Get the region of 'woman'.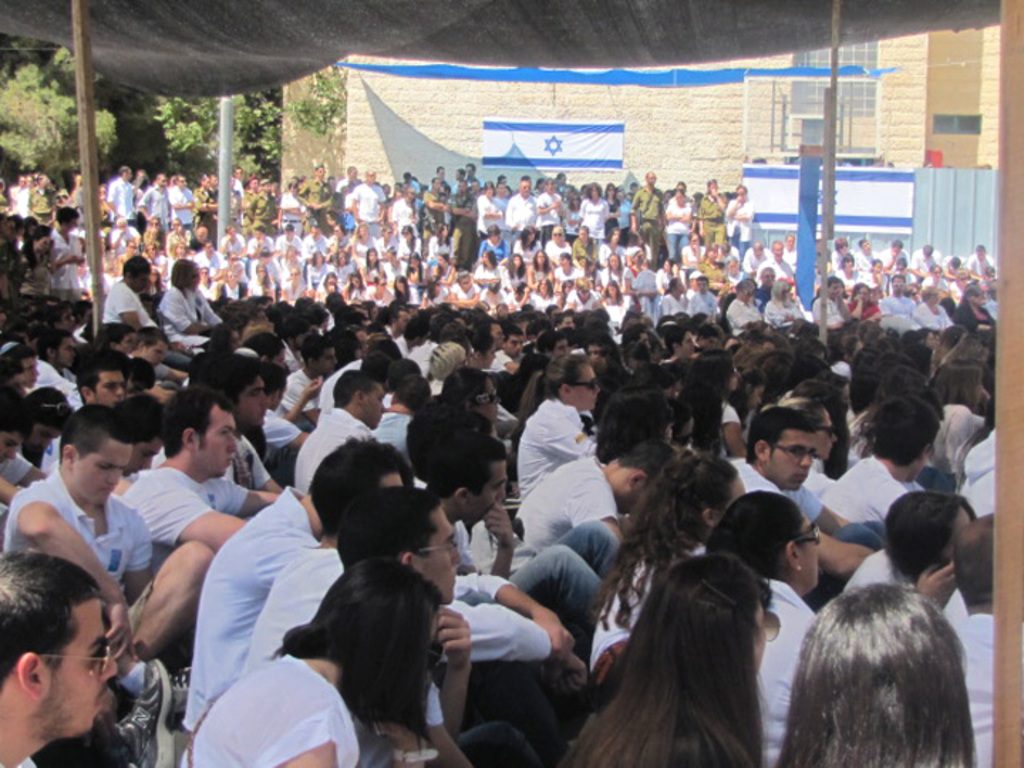
[447, 364, 498, 437].
